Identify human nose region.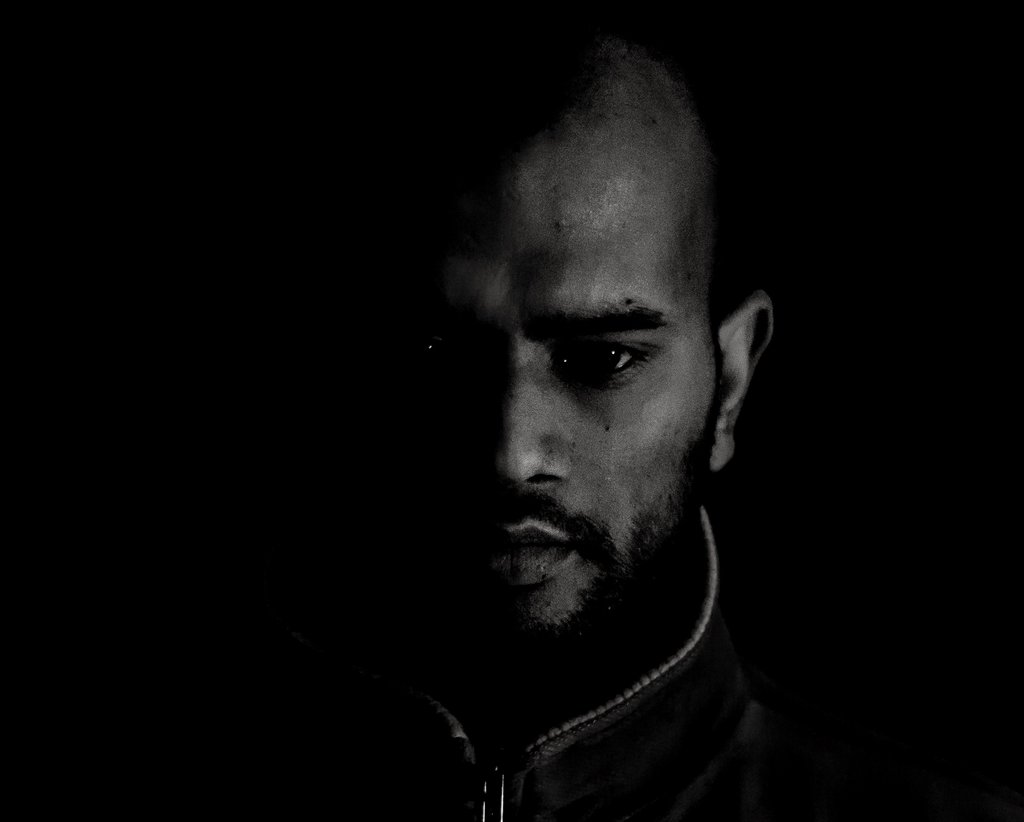
Region: (482, 332, 575, 483).
